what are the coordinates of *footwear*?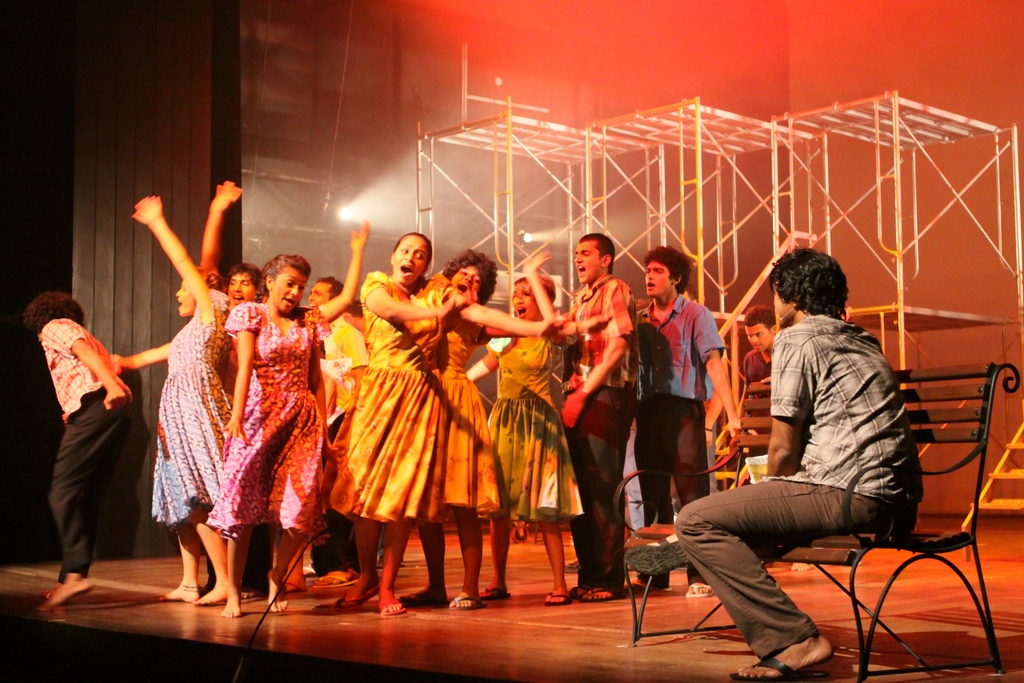
box=[547, 587, 566, 605].
